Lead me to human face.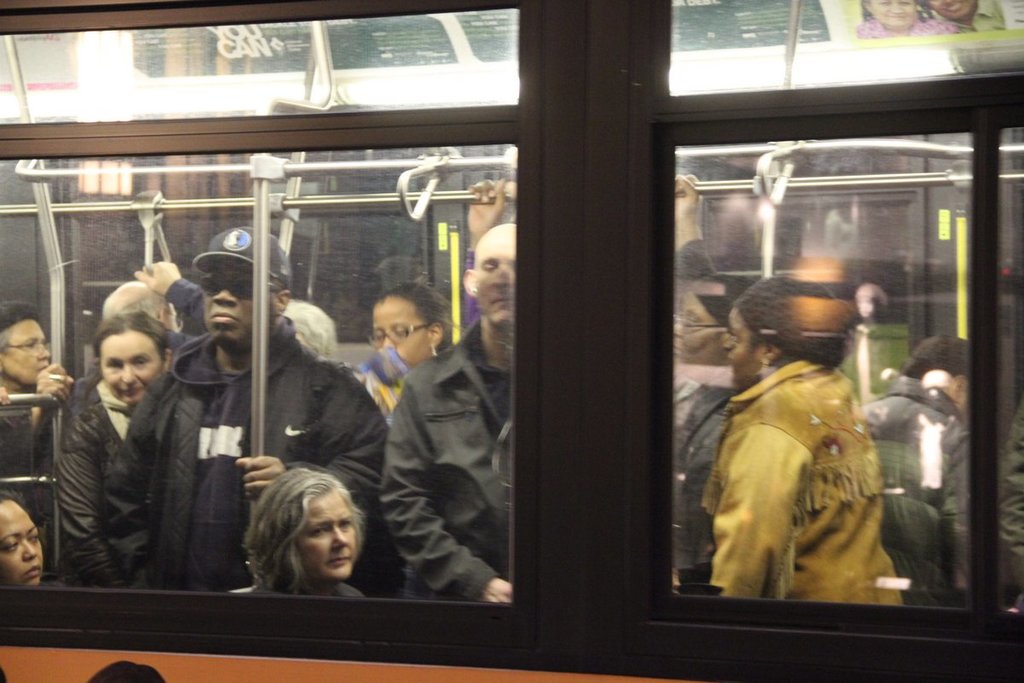
Lead to x1=294 y1=490 x2=357 y2=584.
